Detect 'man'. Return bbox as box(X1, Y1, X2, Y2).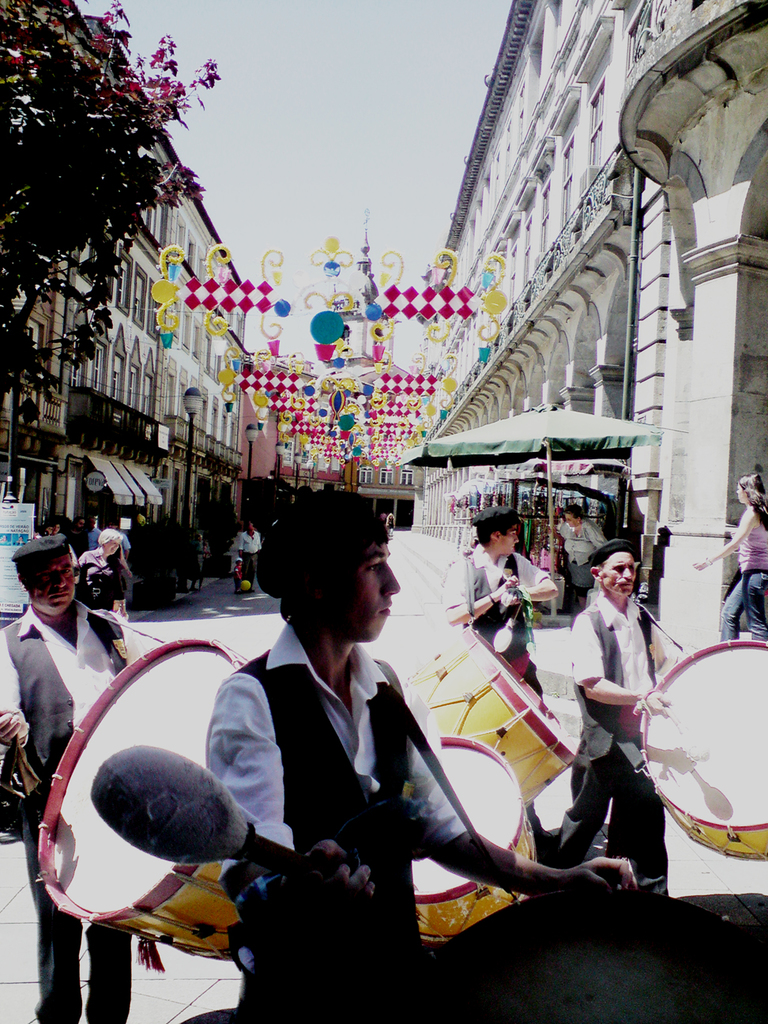
box(0, 535, 141, 1023).
